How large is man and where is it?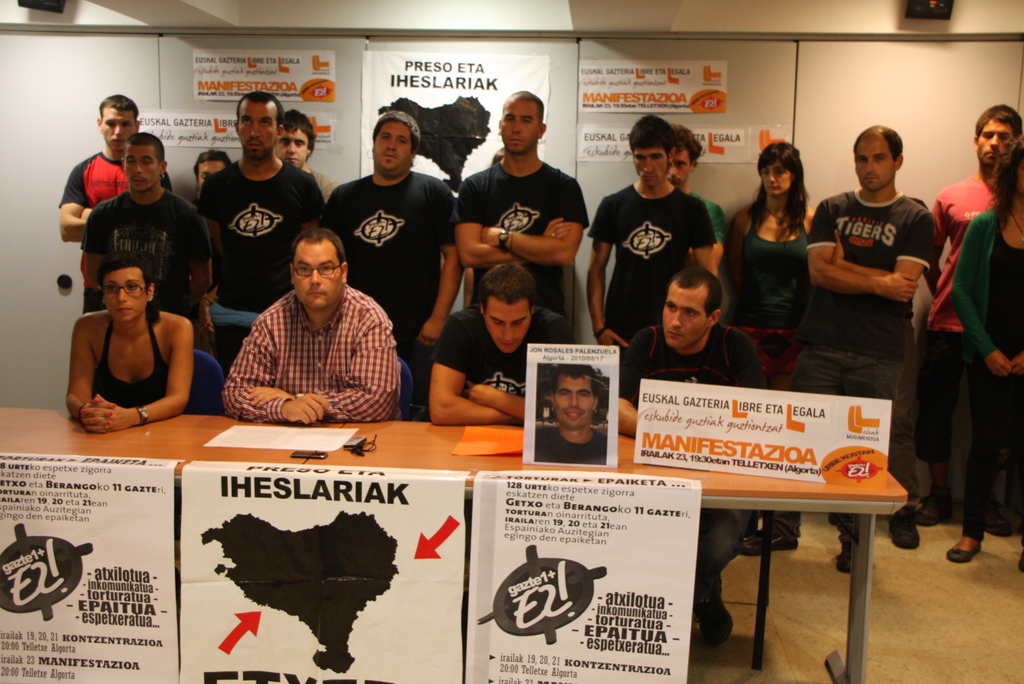
Bounding box: <box>334,98,467,432</box>.
